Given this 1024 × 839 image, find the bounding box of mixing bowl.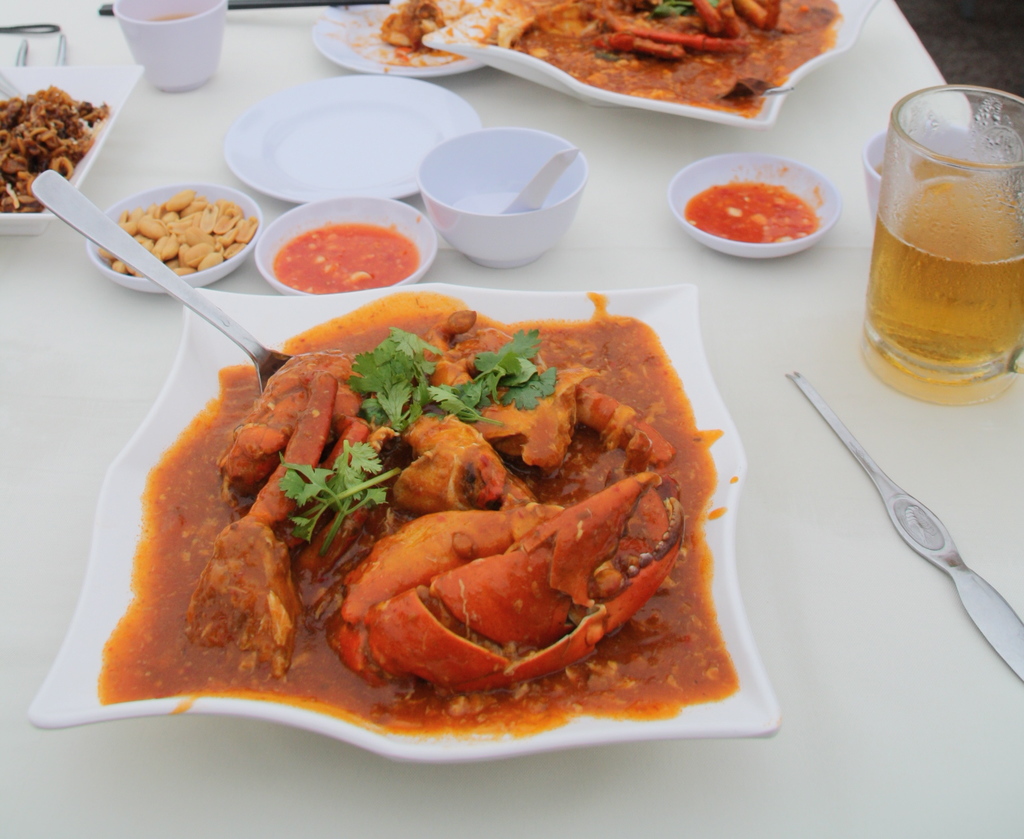
<bbox>399, 131, 598, 254</bbox>.
